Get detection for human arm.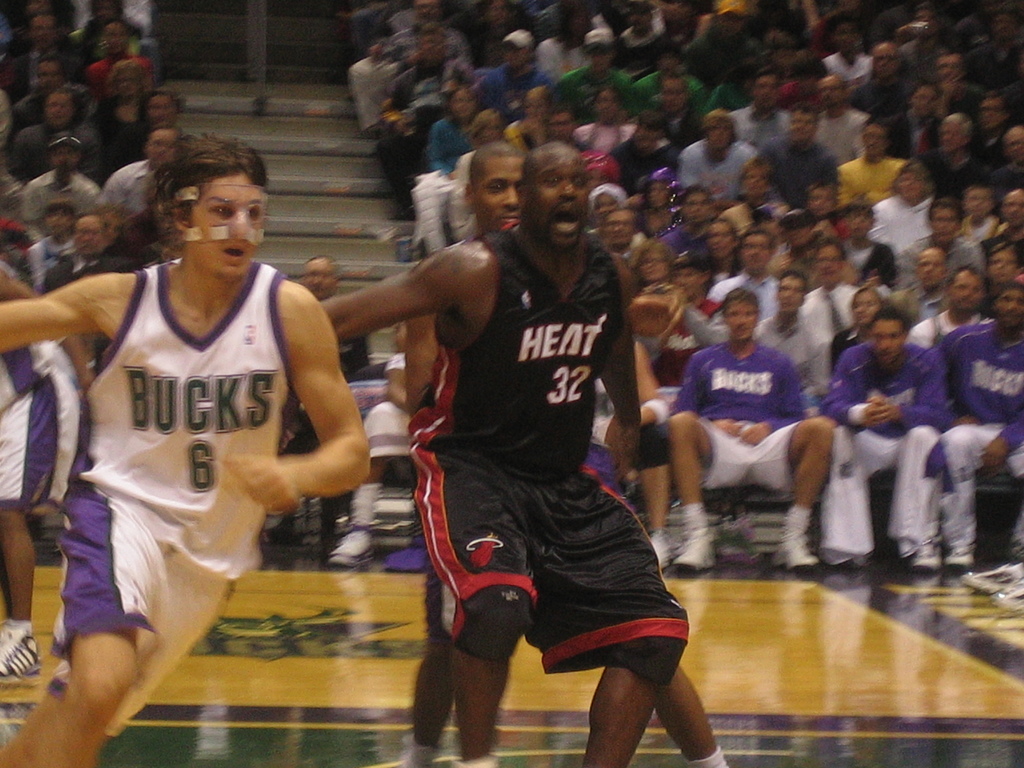
Detection: select_region(595, 326, 644, 463).
